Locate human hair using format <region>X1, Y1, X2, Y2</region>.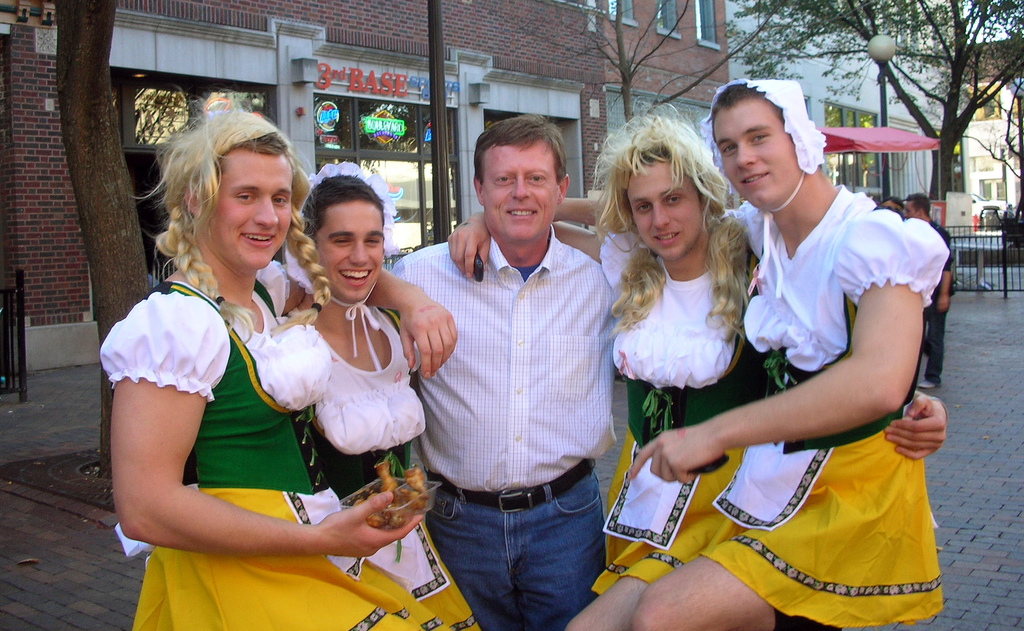
<region>301, 172, 387, 249</region>.
